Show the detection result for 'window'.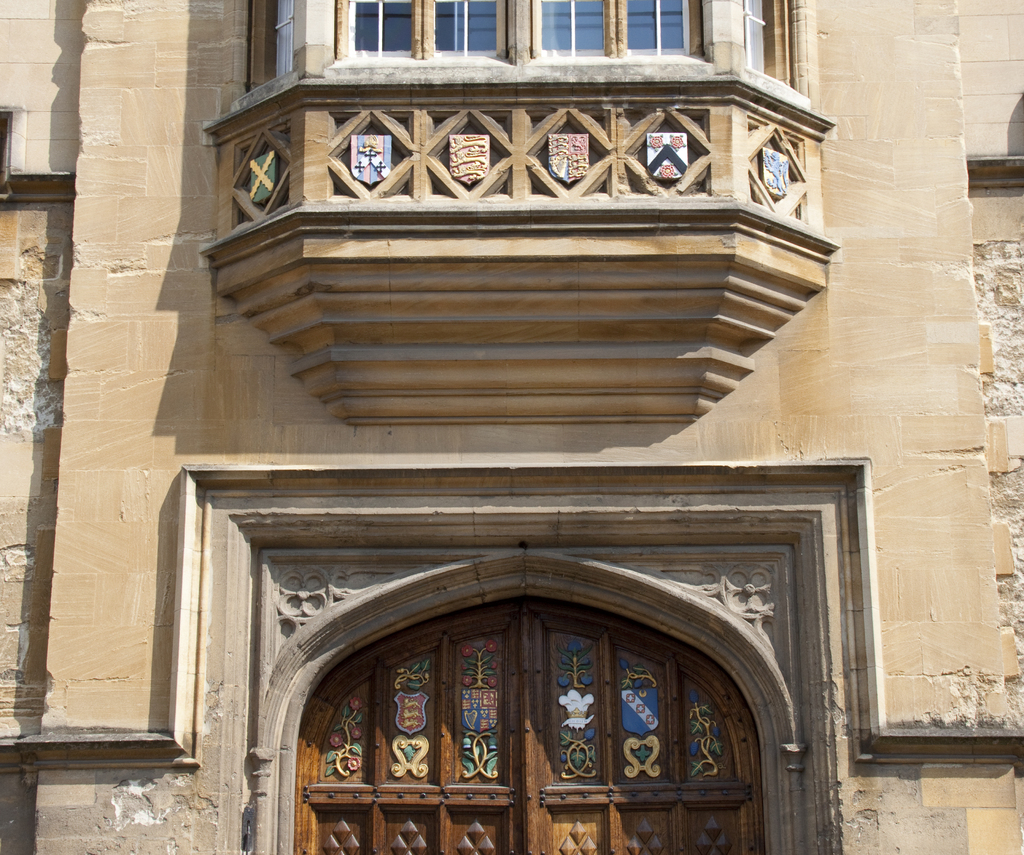
box=[337, 2, 419, 63].
